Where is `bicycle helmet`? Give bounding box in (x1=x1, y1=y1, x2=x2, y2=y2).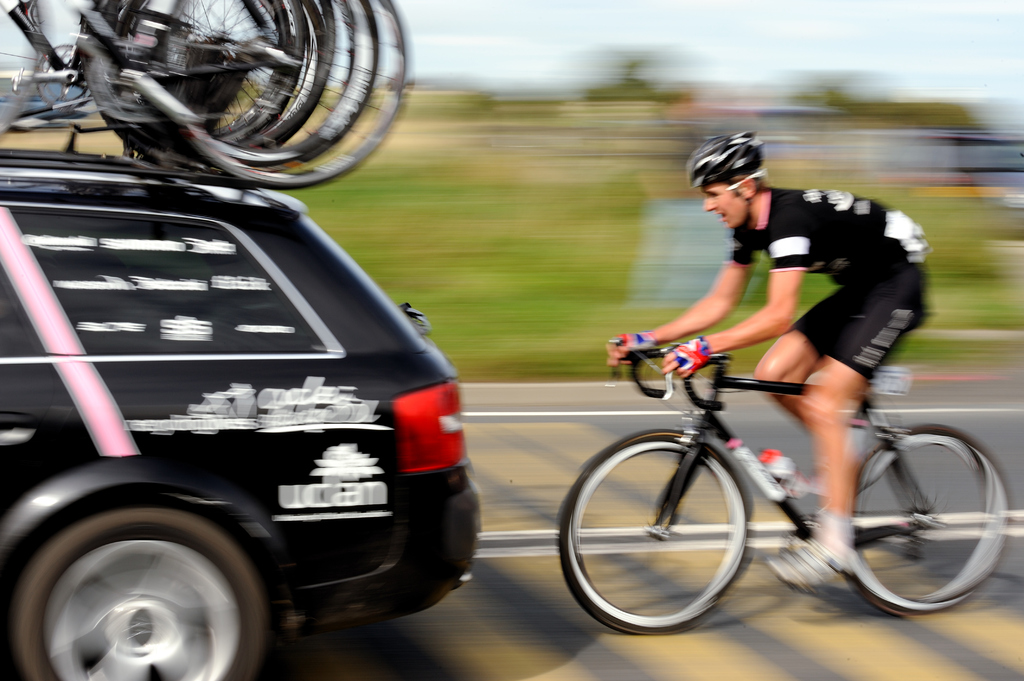
(x1=686, y1=125, x2=767, y2=195).
